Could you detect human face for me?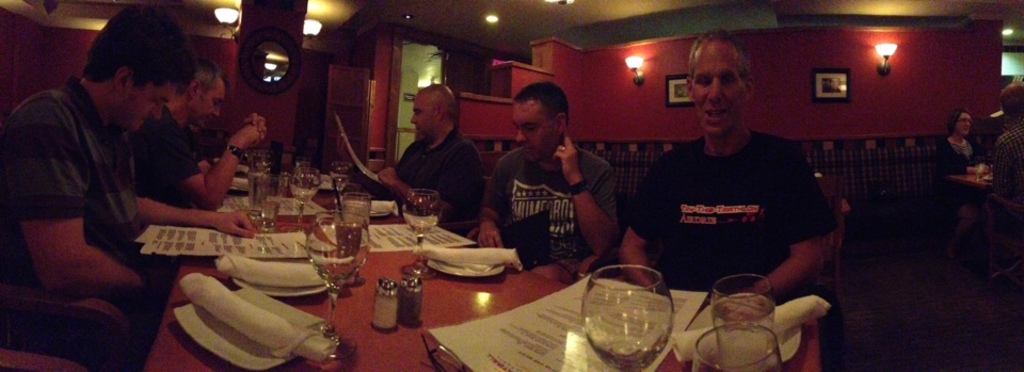
Detection result: {"x1": 684, "y1": 38, "x2": 743, "y2": 140}.
